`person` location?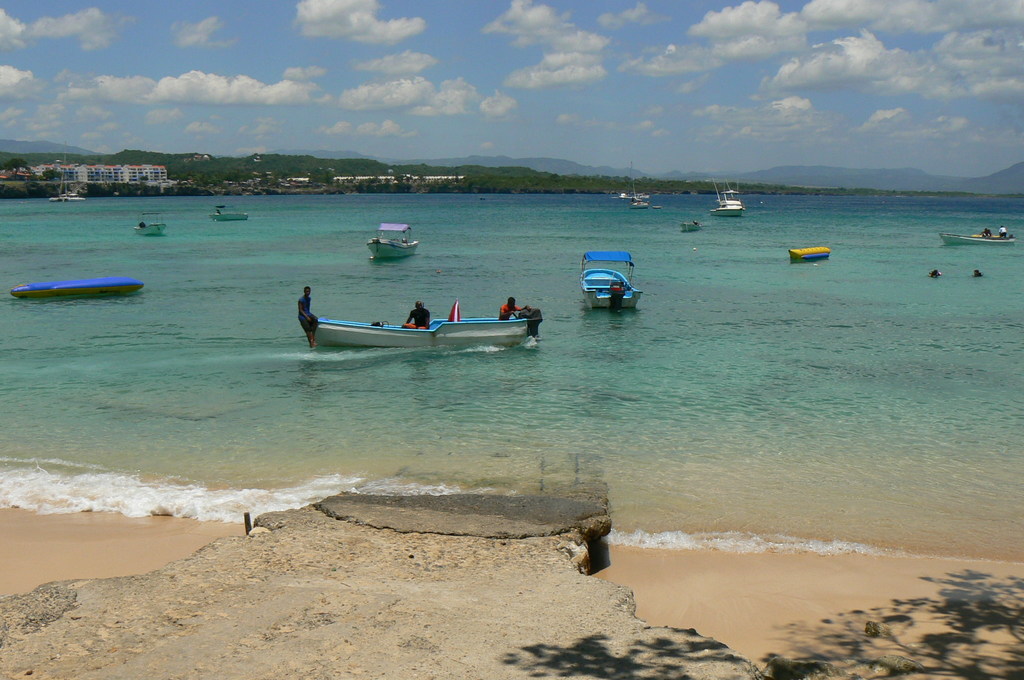
(x1=496, y1=296, x2=527, y2=321)
